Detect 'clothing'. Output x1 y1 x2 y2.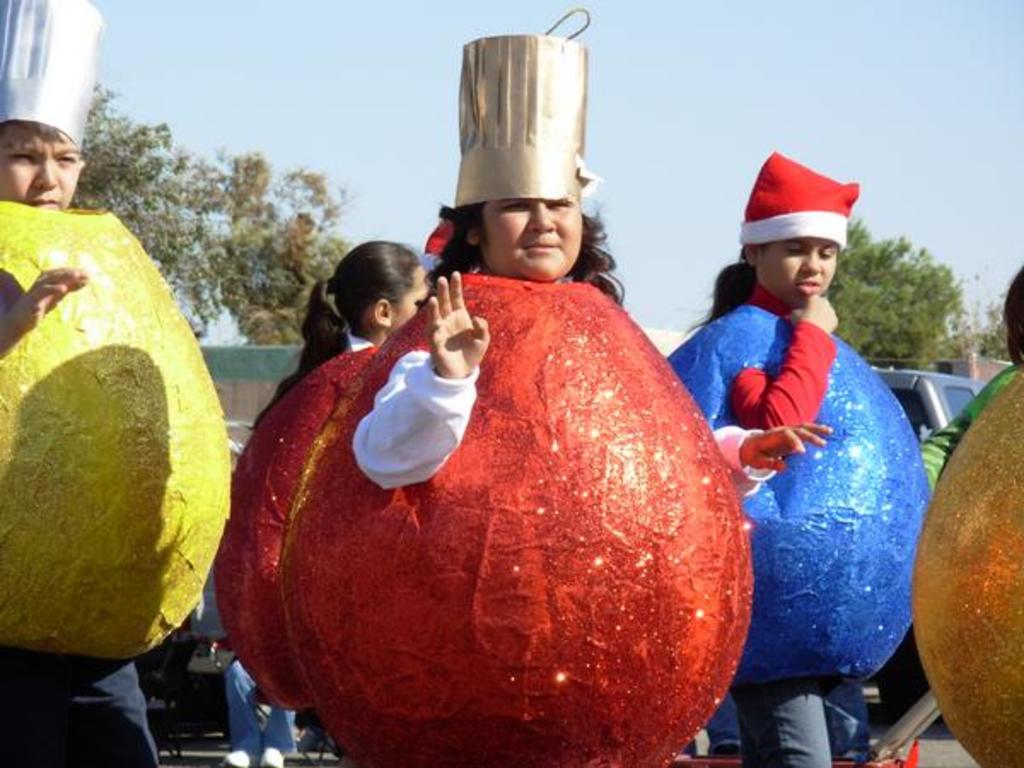
234 650 295 765.
